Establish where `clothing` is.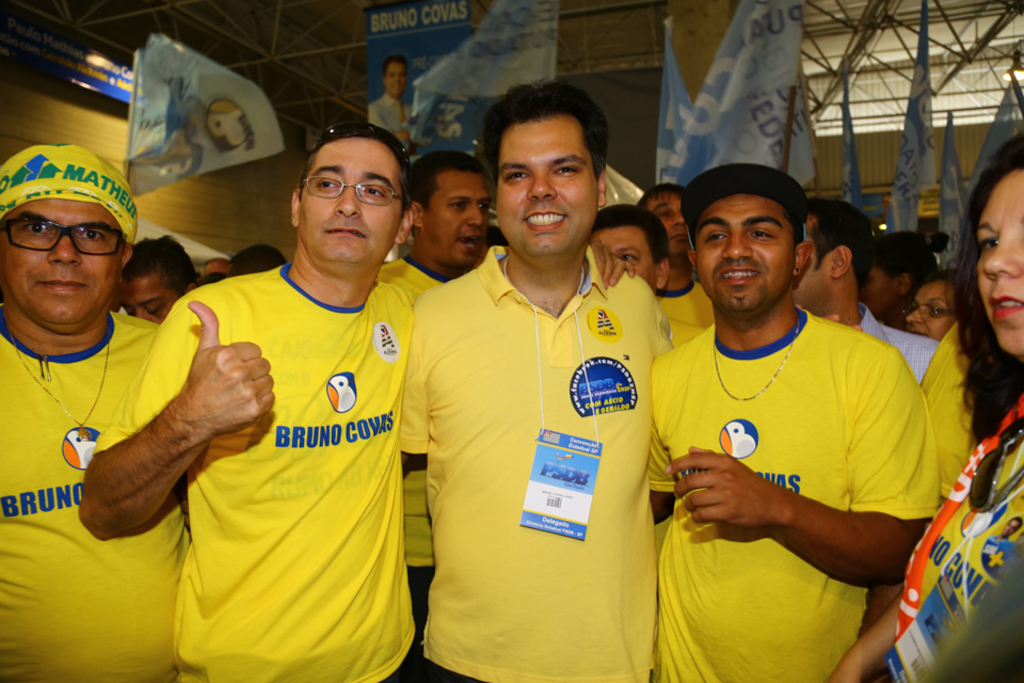
Established at detection(918, 316, 1010, 505).
